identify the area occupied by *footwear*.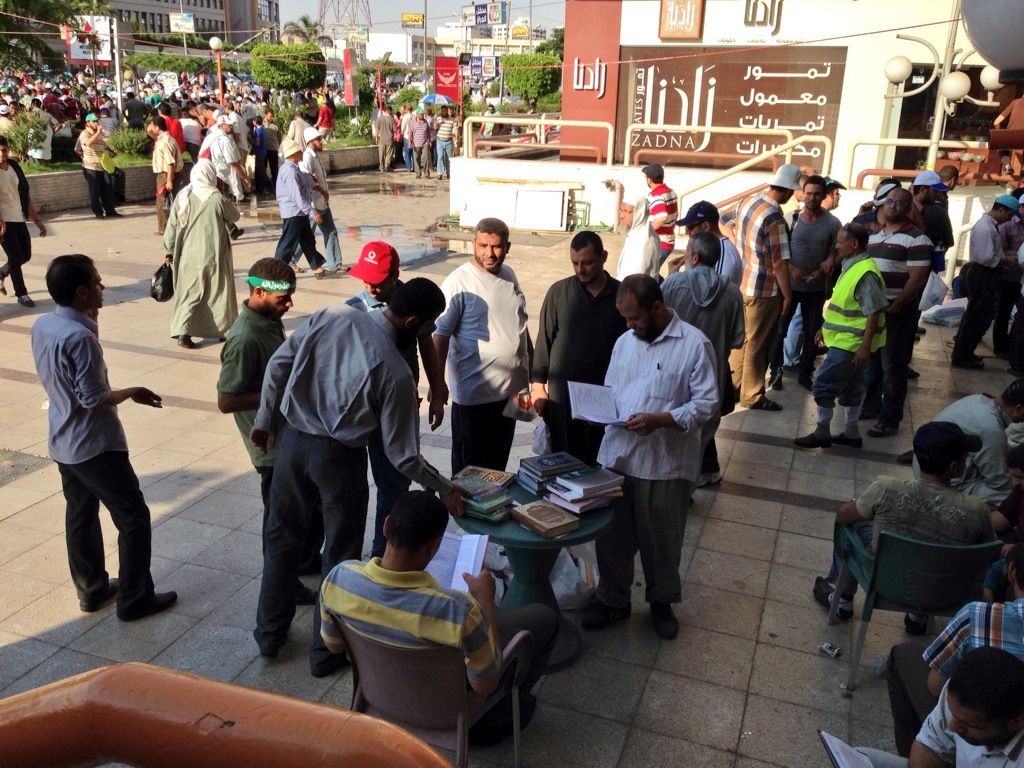
Area: left=177, top=337, right=191, bottom=350.
